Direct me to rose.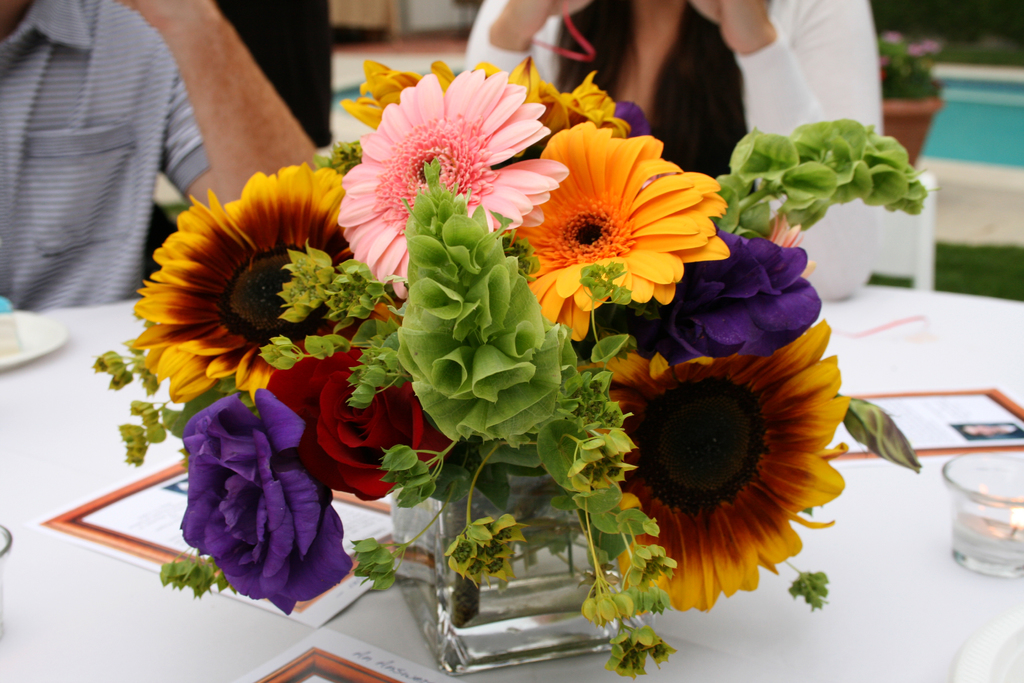
Direction: l=177, t=390, r=349, b=618.
